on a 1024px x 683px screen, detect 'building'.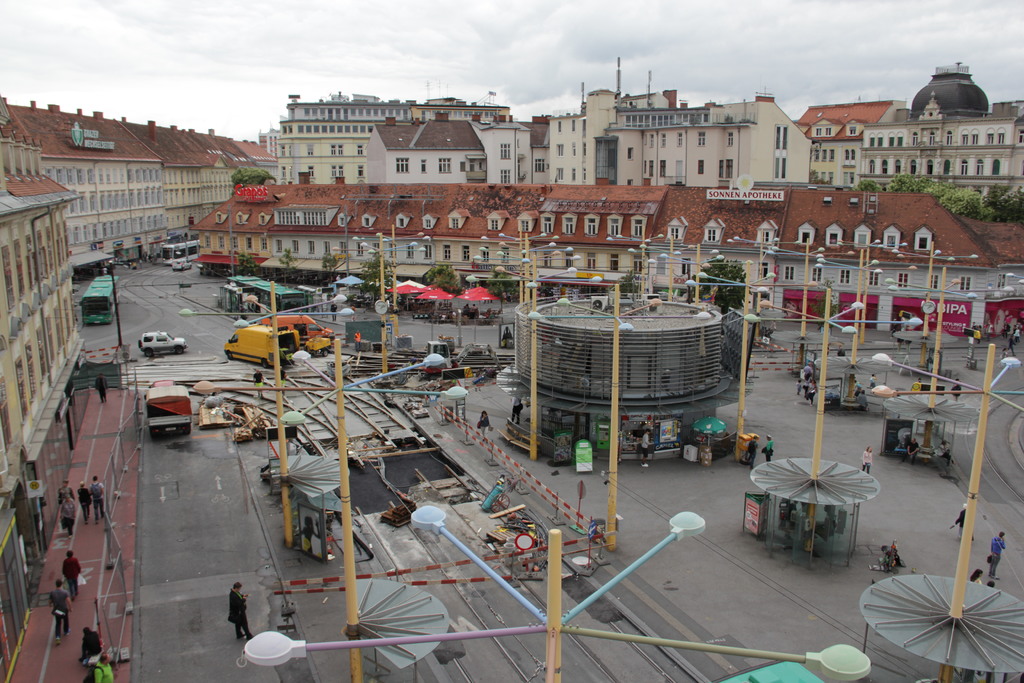
[left=795, top=101, right=908, bottom=190].
